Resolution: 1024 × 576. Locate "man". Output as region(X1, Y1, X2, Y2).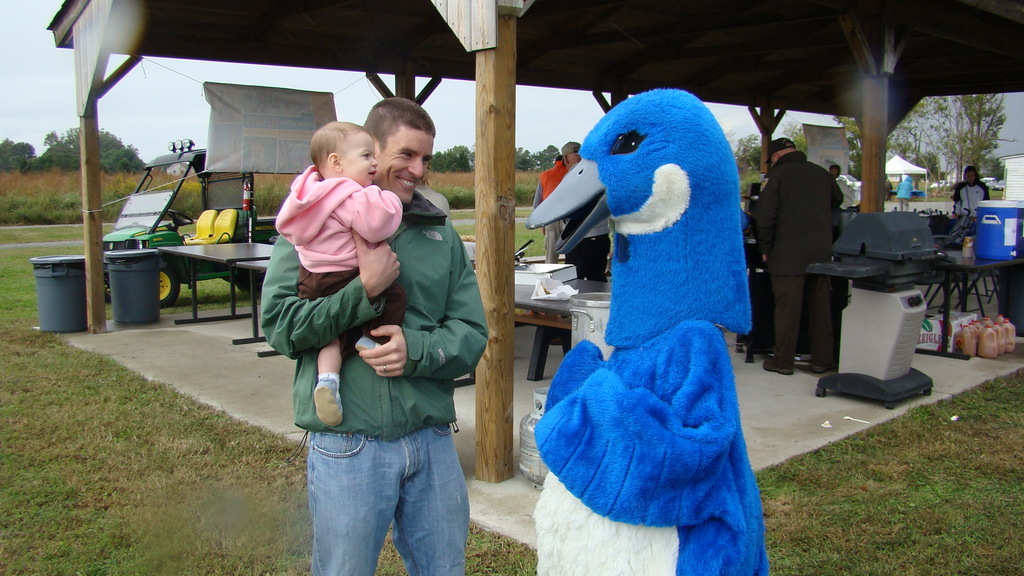
region(762, 114, 854, 375).
